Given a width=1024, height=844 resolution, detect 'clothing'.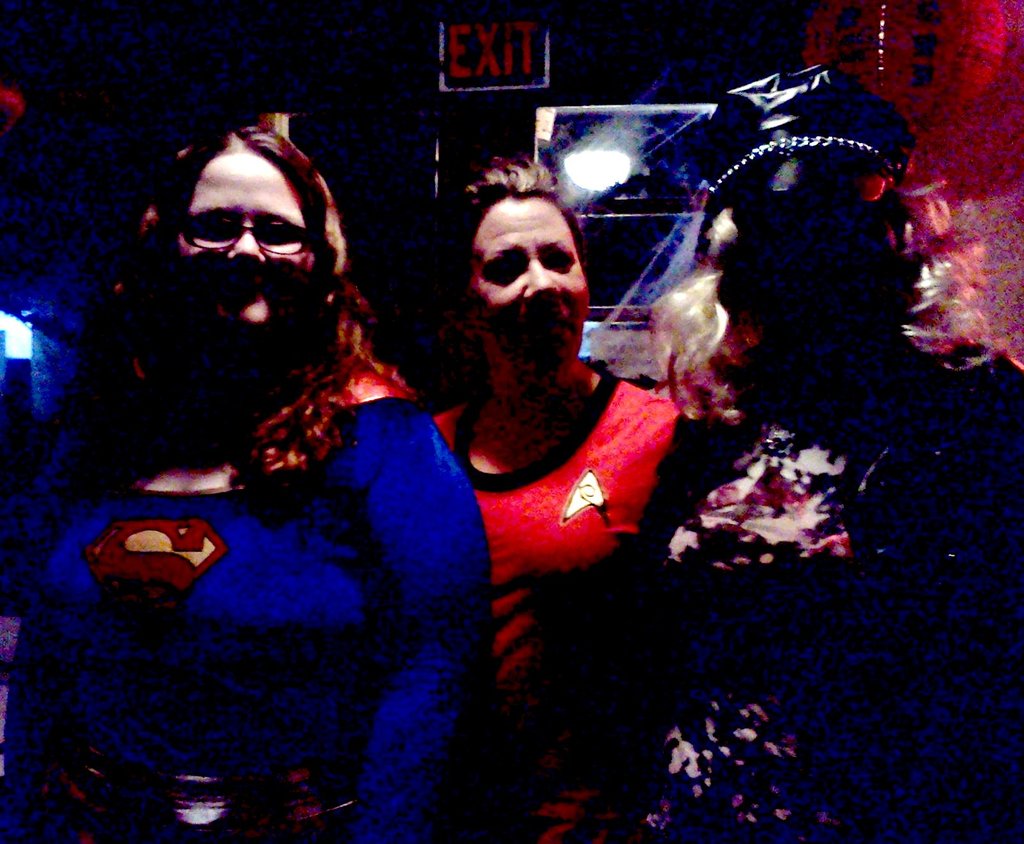
[426, 392, 748, 843].
